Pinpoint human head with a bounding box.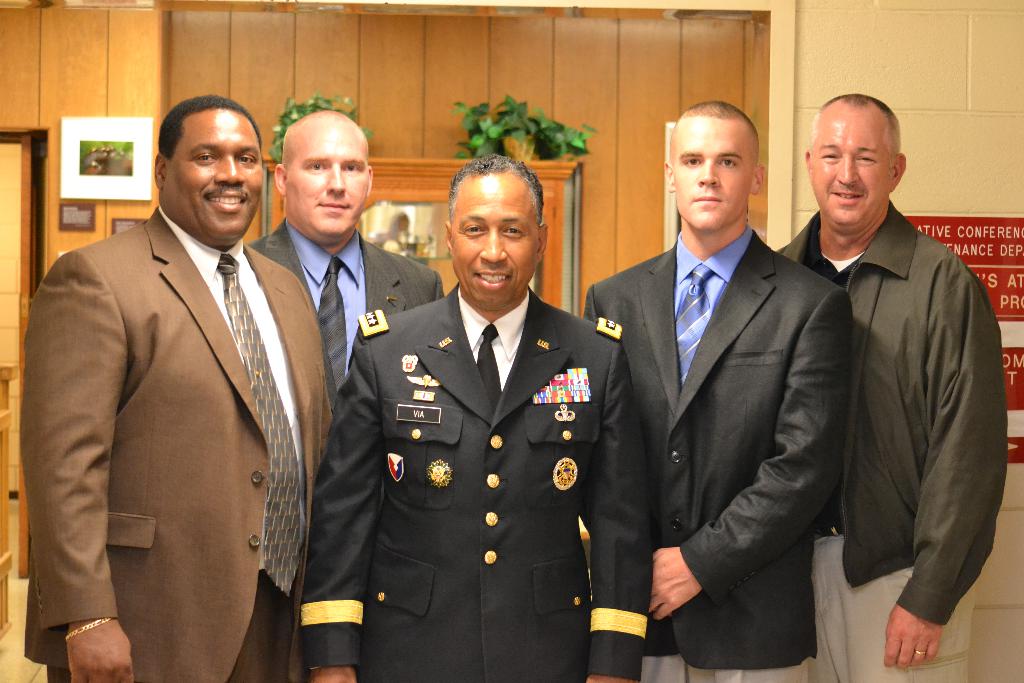
{"x1": 444, "y1": 151, "x2": 546, "y2": 308}.
